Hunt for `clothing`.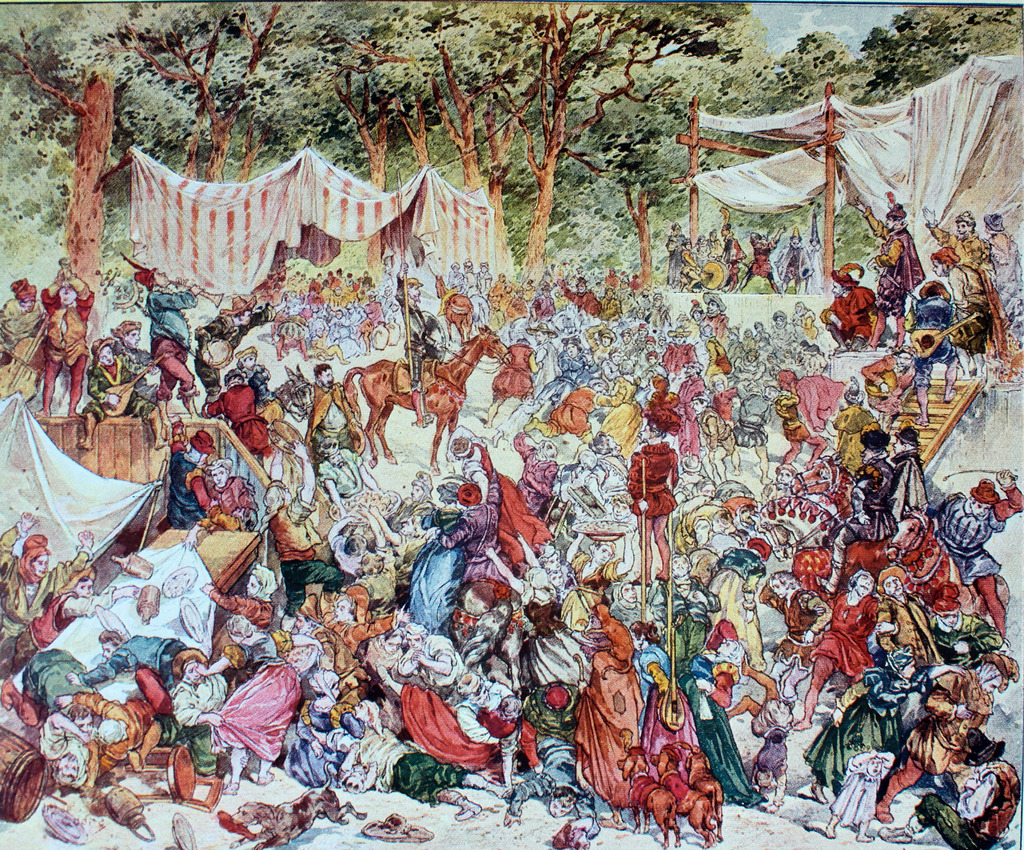
Hunted down at crop(751, 241, 770, 278).
